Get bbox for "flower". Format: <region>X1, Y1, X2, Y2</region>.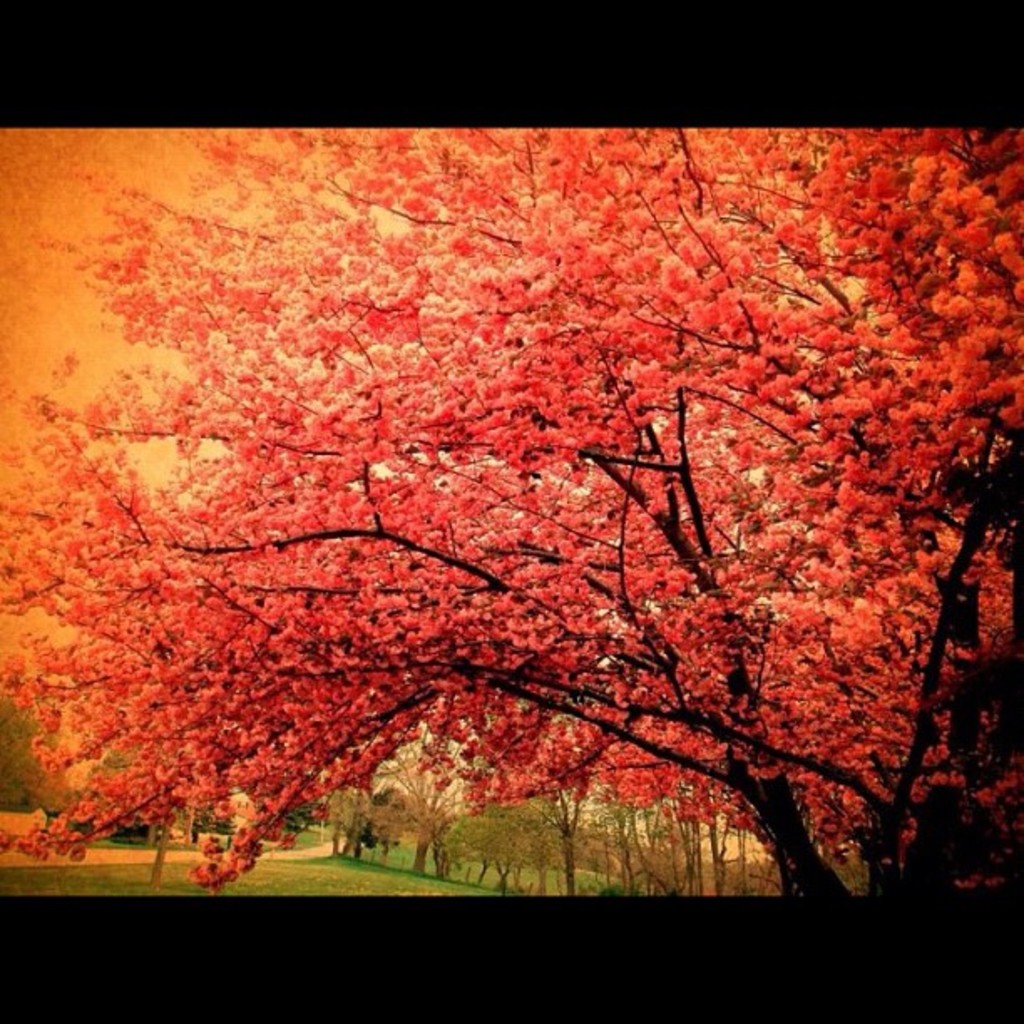
<region>865, 306, 920, 360</region>.
